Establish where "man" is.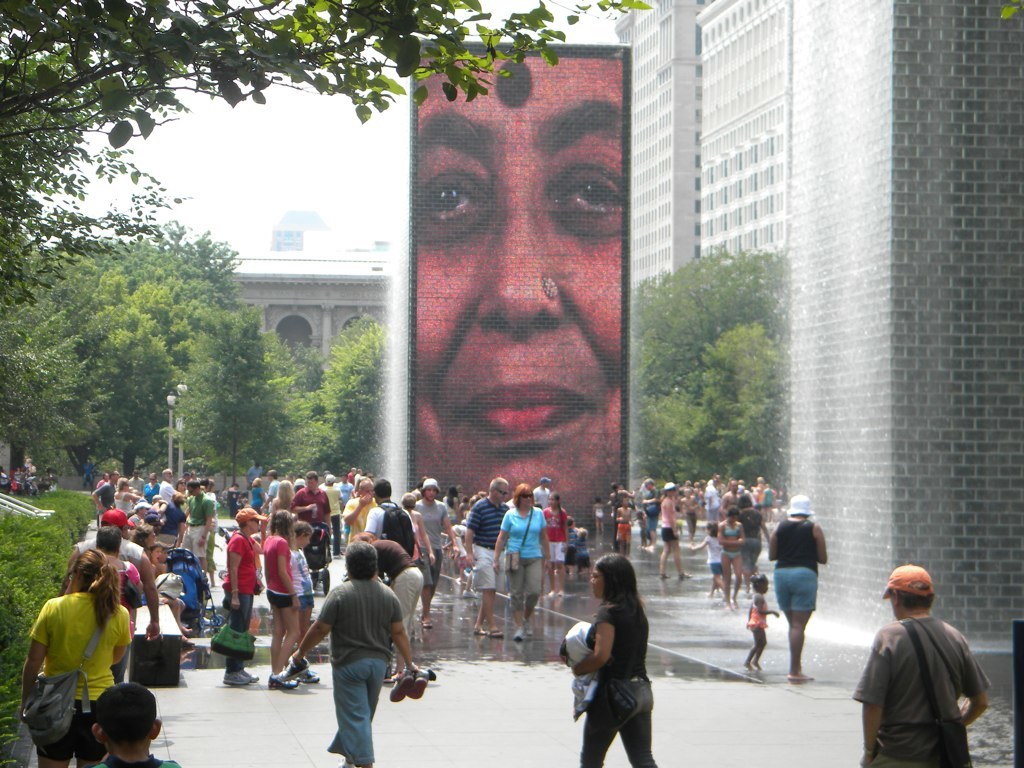
Established at crop(62, 506, 161, 650).
